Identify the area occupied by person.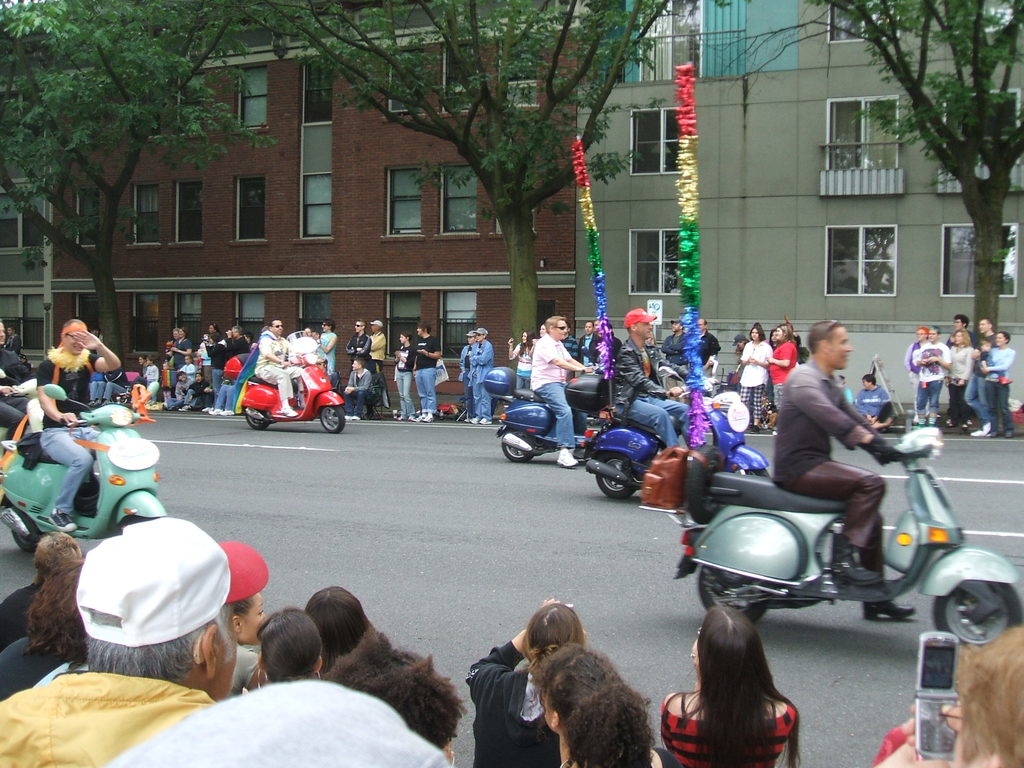
Area: {"x1": 346, "y1": 317, "x2": 371, "y2": 365}.
